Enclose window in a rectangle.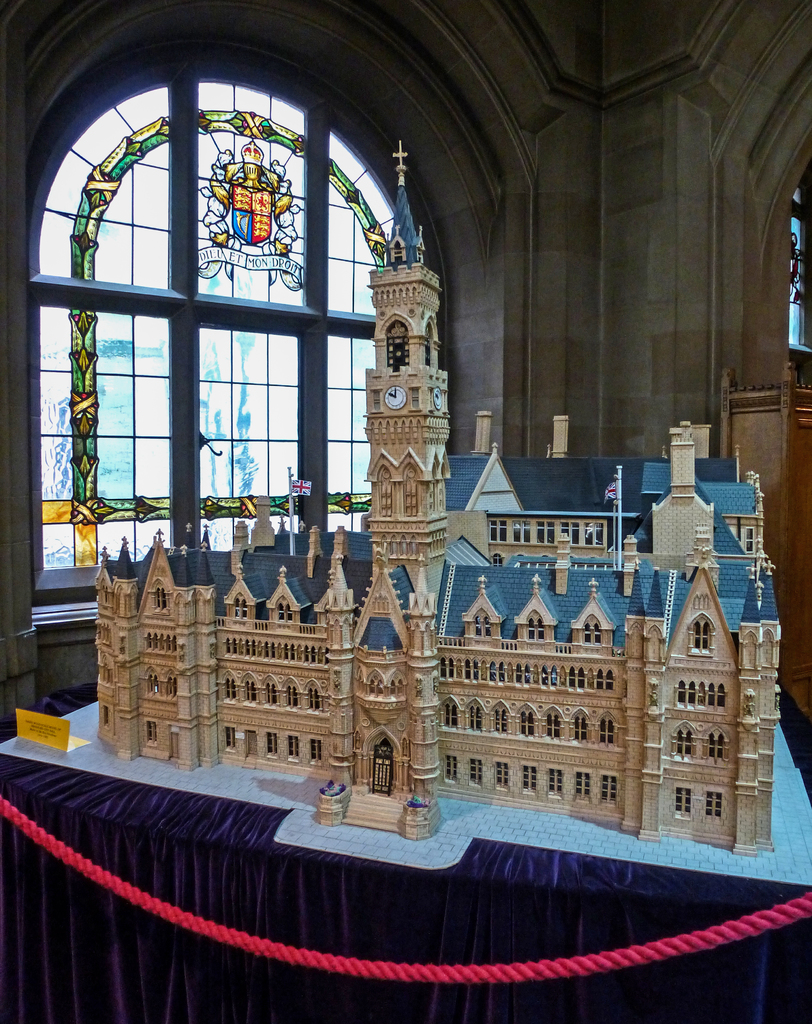
558/521/585/547.
